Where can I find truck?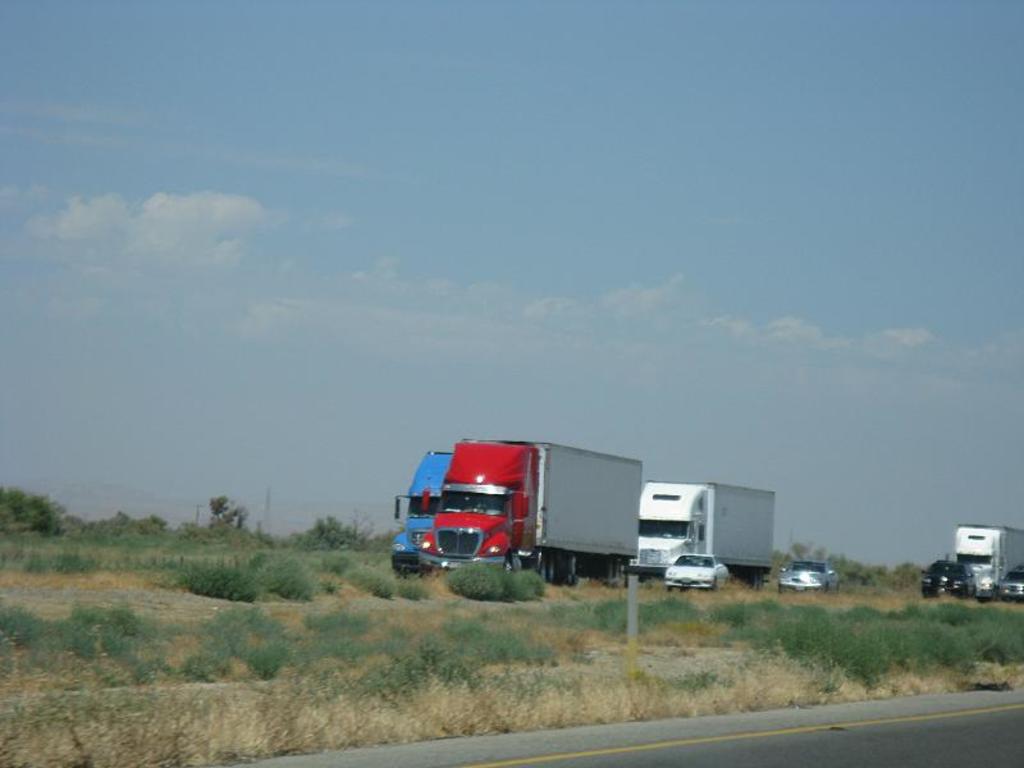
You can find it at (left=378, top=447, right=477, bottom=571).
